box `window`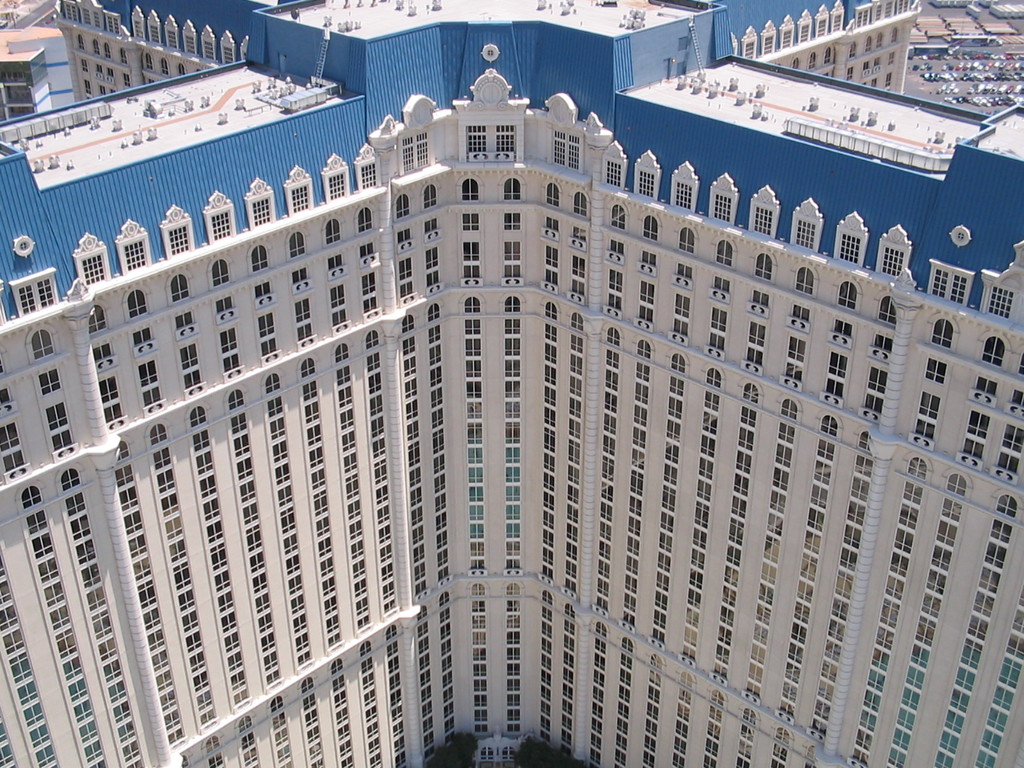
rect(215, 565, 230, 593)
